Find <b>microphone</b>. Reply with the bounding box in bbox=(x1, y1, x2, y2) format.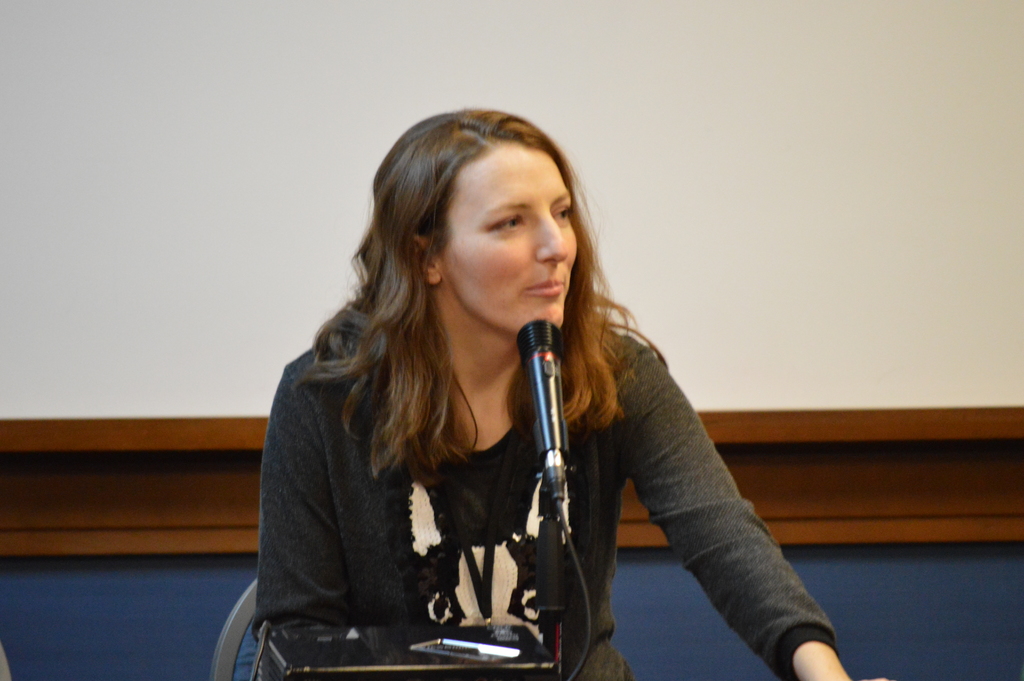
bbox=(513, 316, 568, 520).
